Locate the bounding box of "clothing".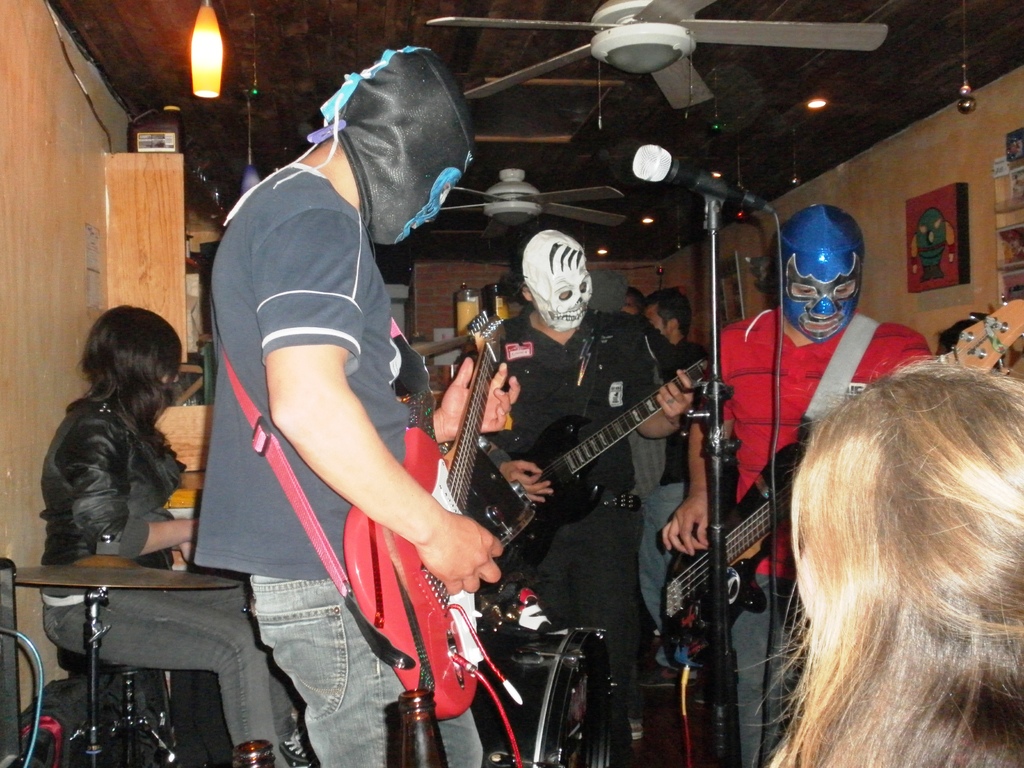
Bounding box: <box>627,339,701,630</box>.
